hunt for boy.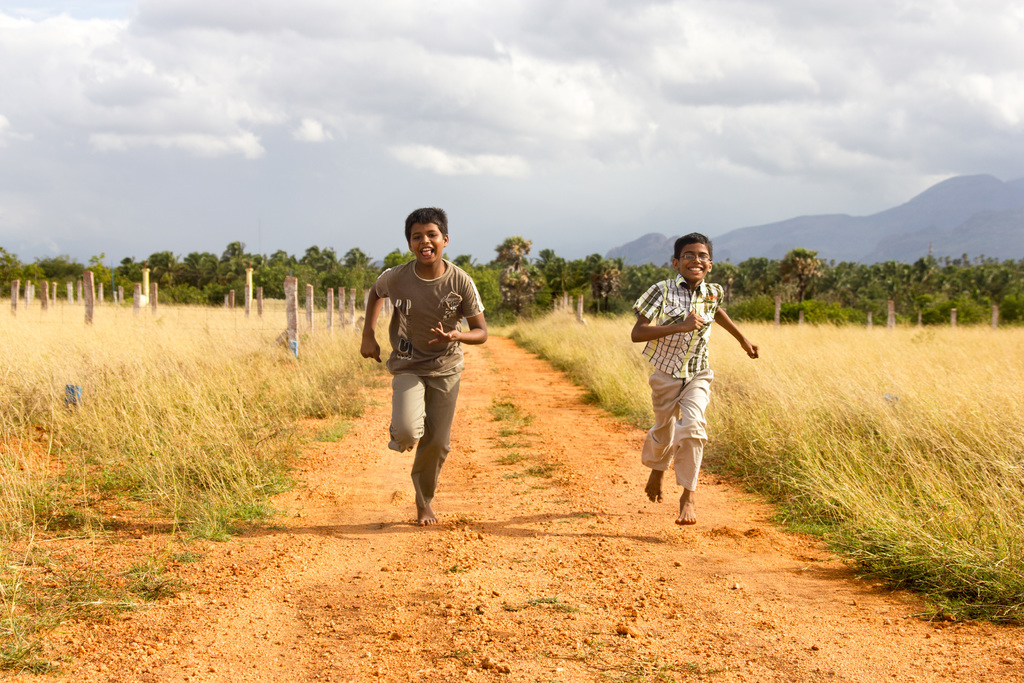
Hunted down at {"x1": 358, "y1": 204, "x2": 490, "y2": 525}.
